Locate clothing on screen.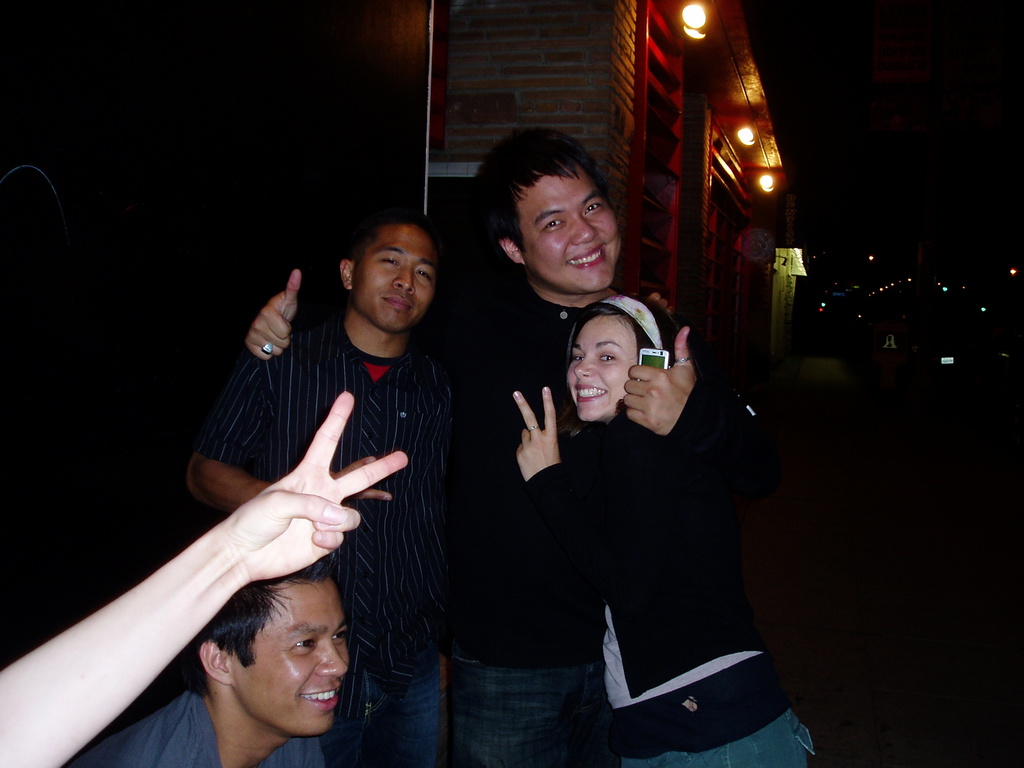
On screen at [left=196, top=320, right=456, bottom=767].
